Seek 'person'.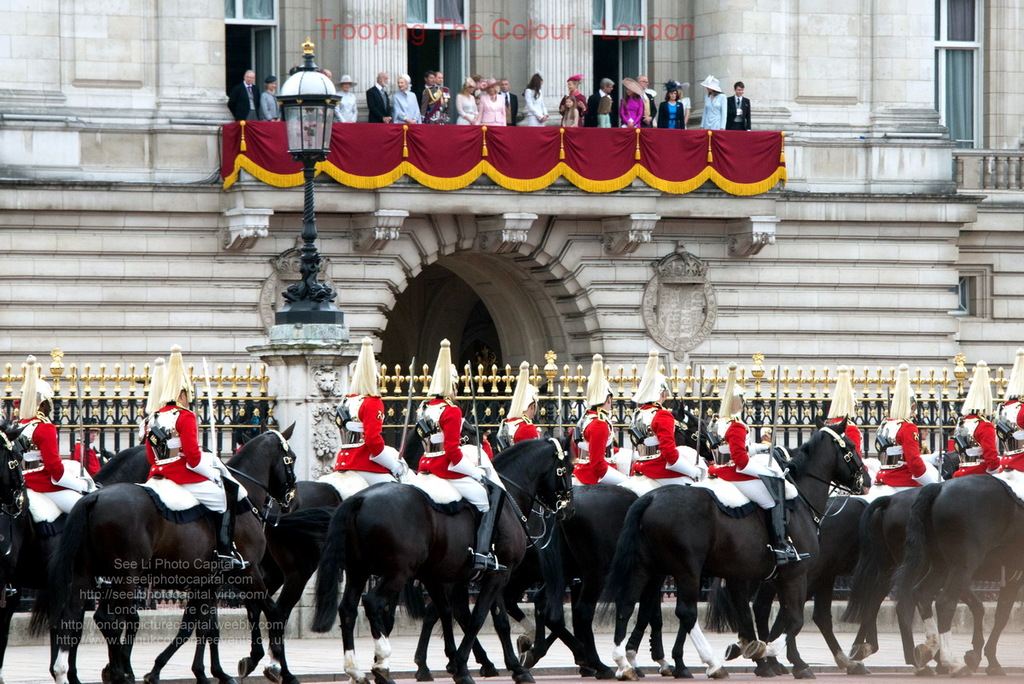
bbox=(620, 77, 649, 130).
